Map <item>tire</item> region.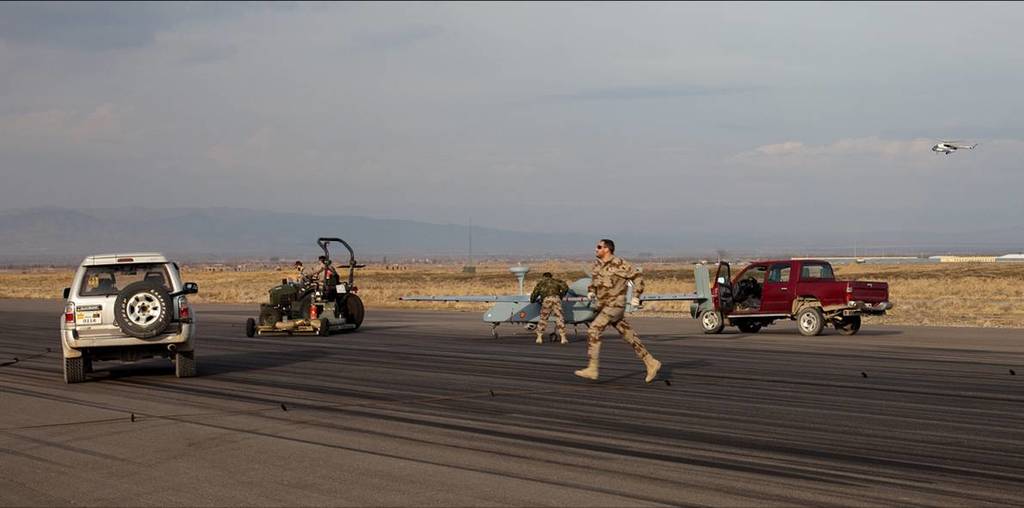
Mapped to crop(86, 352, 94, 372).
